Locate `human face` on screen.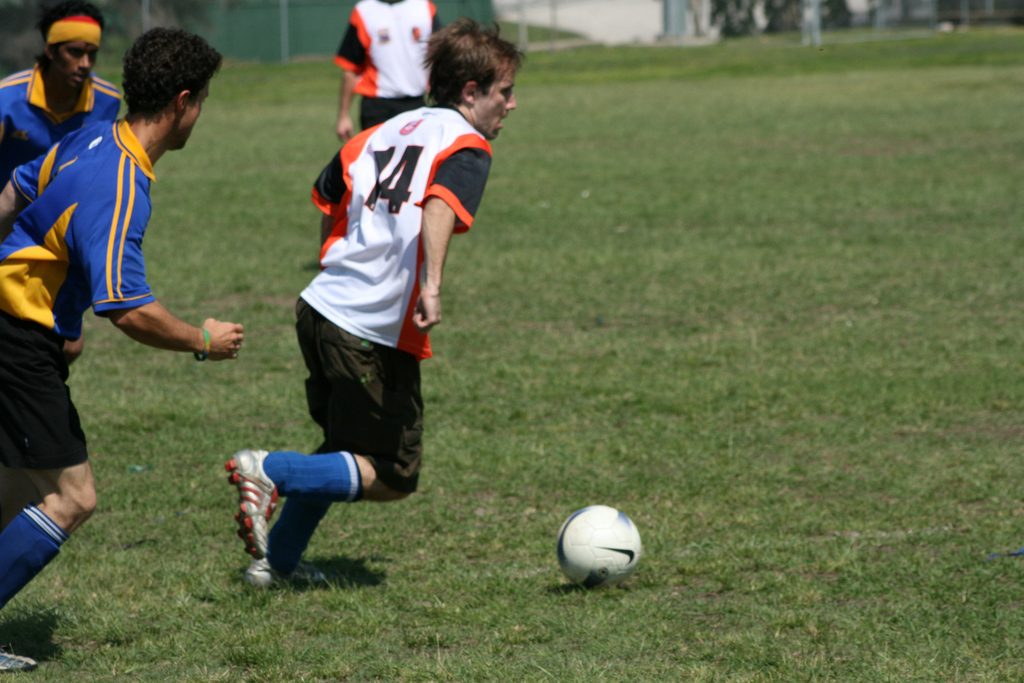
On screen at crop(174, 70, 212, 148).
